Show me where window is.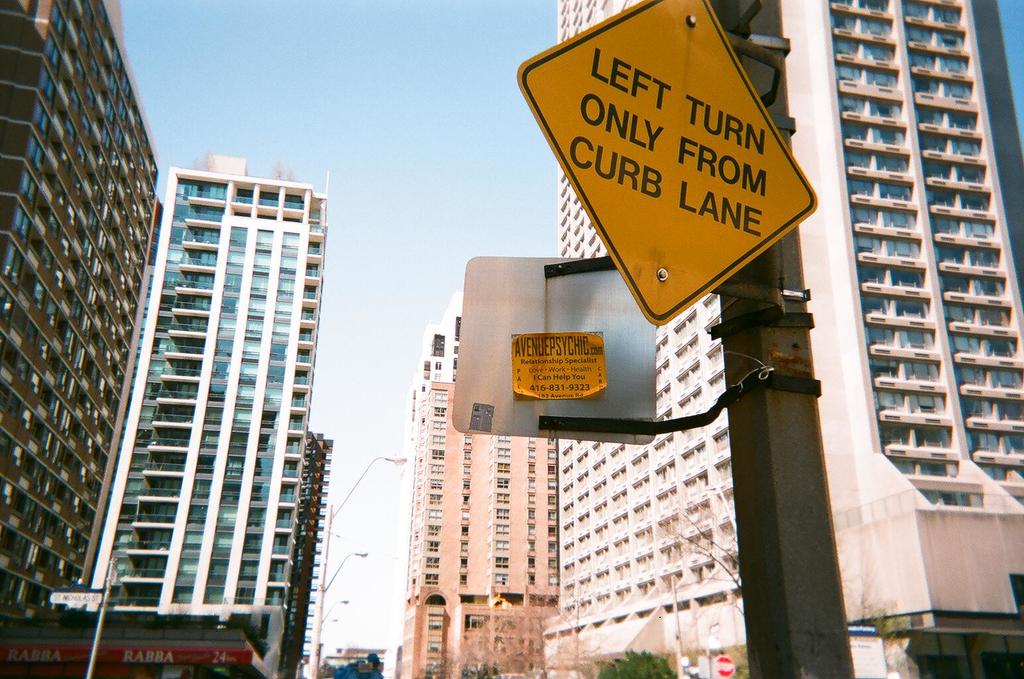
window is at pyautogui.locateOnScreen(103, 179, 336, 678).
